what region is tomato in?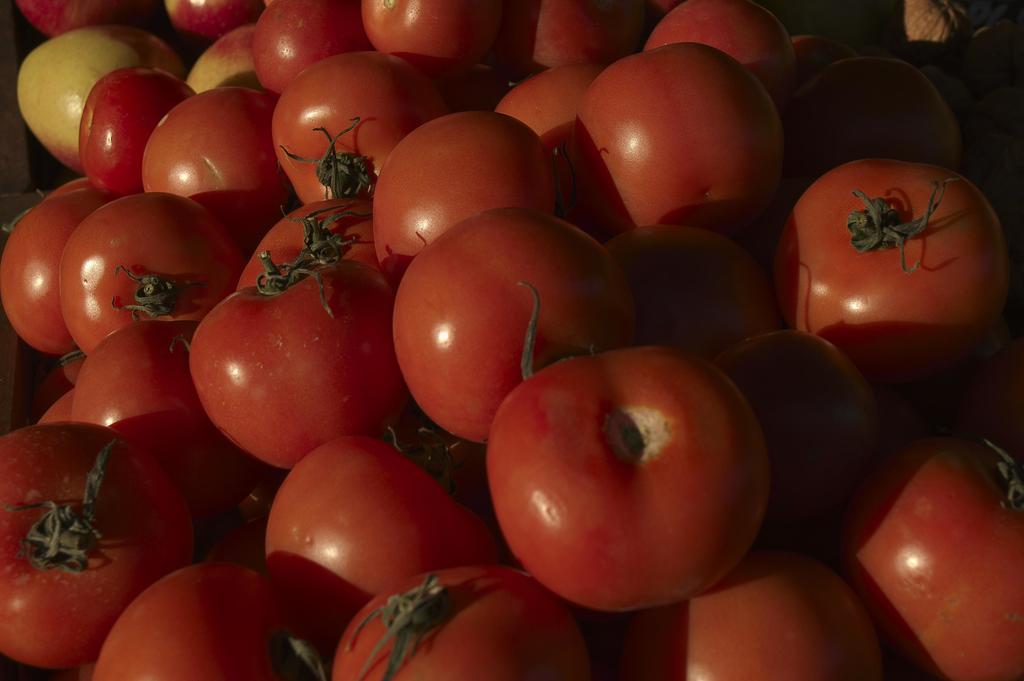
x1=775 y1=149 x2=1016 y2=395.
